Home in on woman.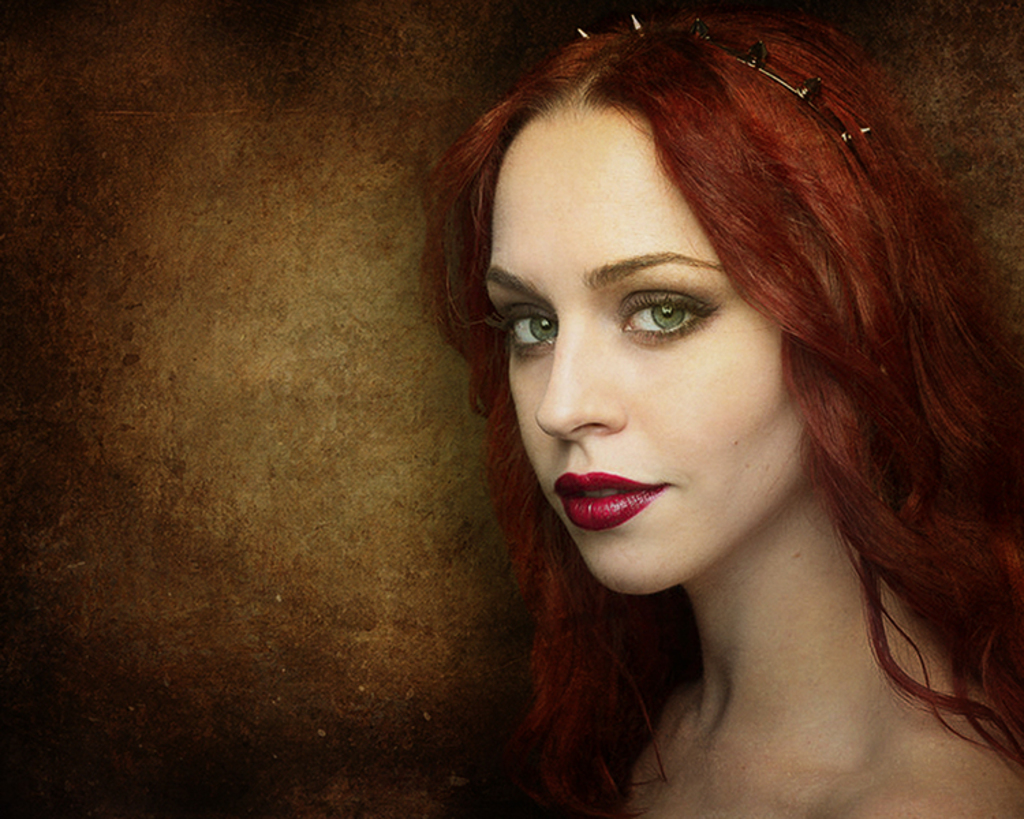
Homed in at <box>325,33,1021,803</box>.
